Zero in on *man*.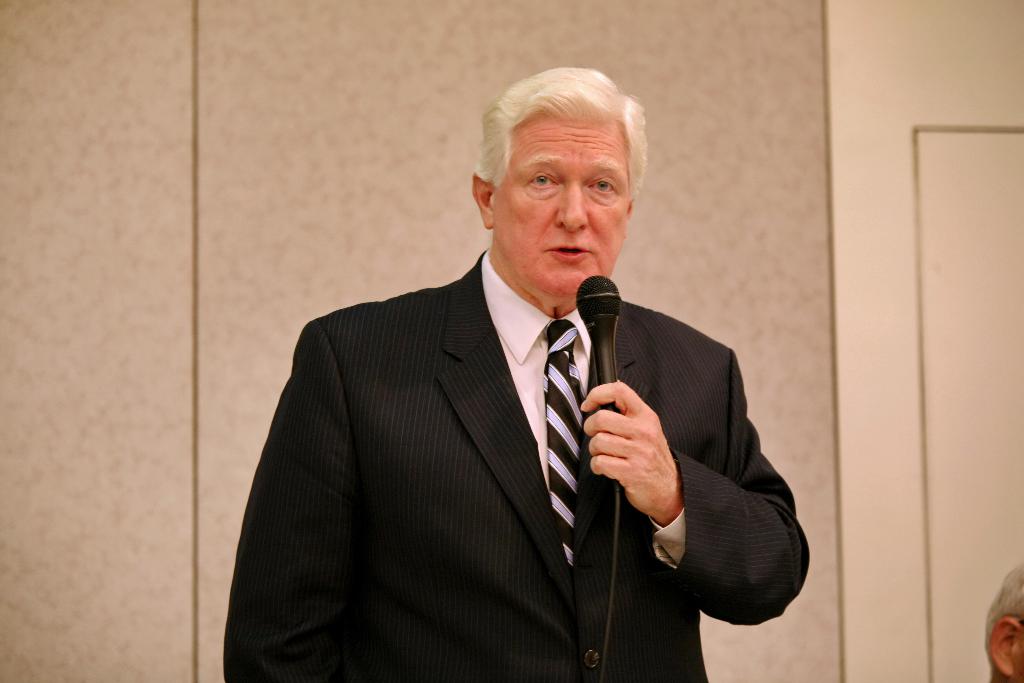
Zeroed in: <bbox>227, 81, 803, 670</bbox>.
